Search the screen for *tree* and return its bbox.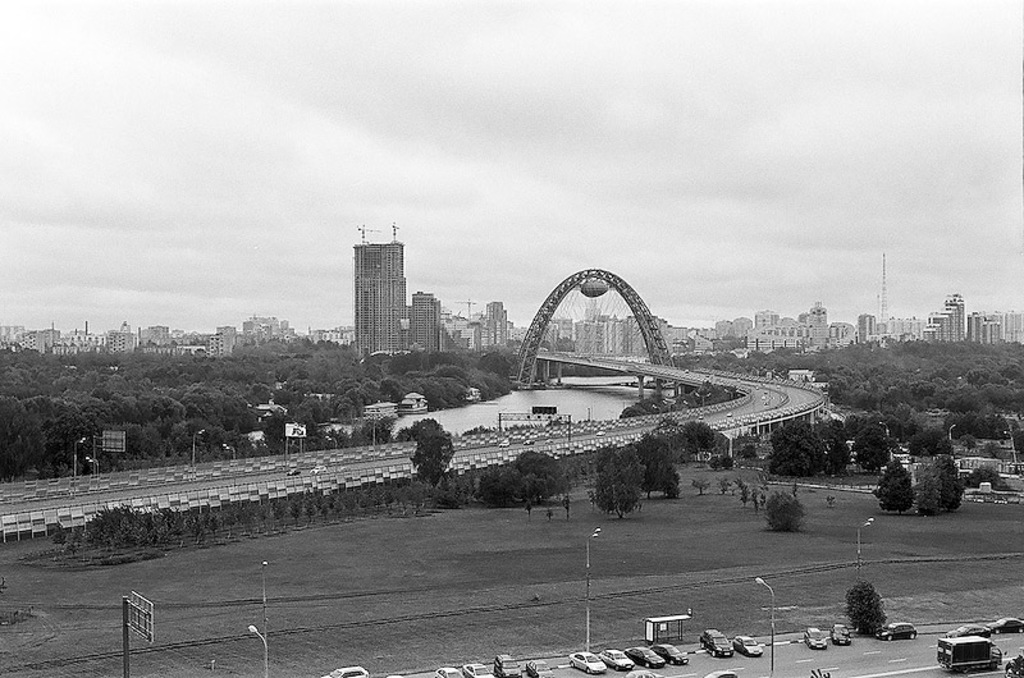
Found: rect(764, 491, 799, 533).
